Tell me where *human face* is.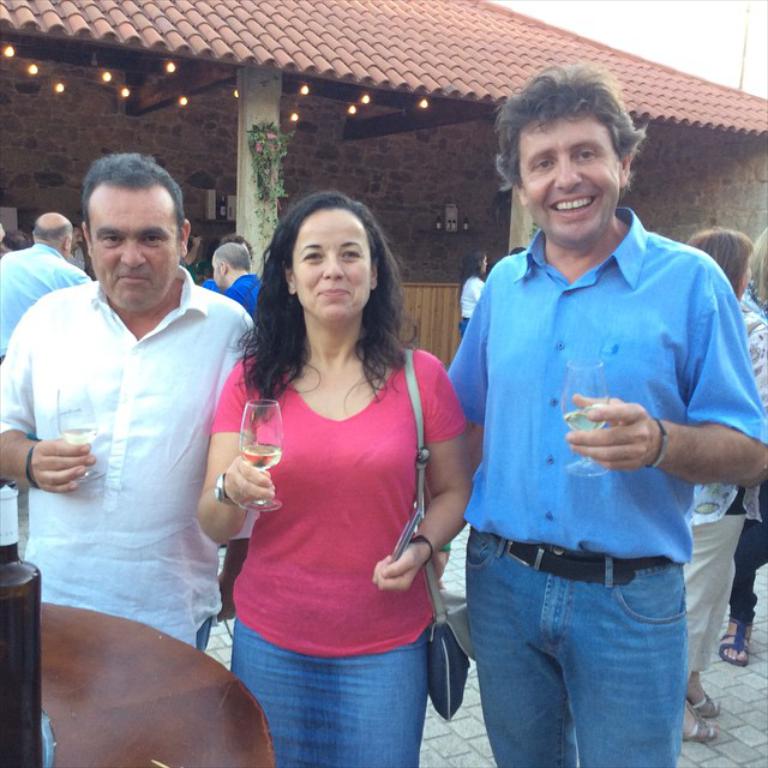
*human face* is at BBox(293, 208, 370, 320).
